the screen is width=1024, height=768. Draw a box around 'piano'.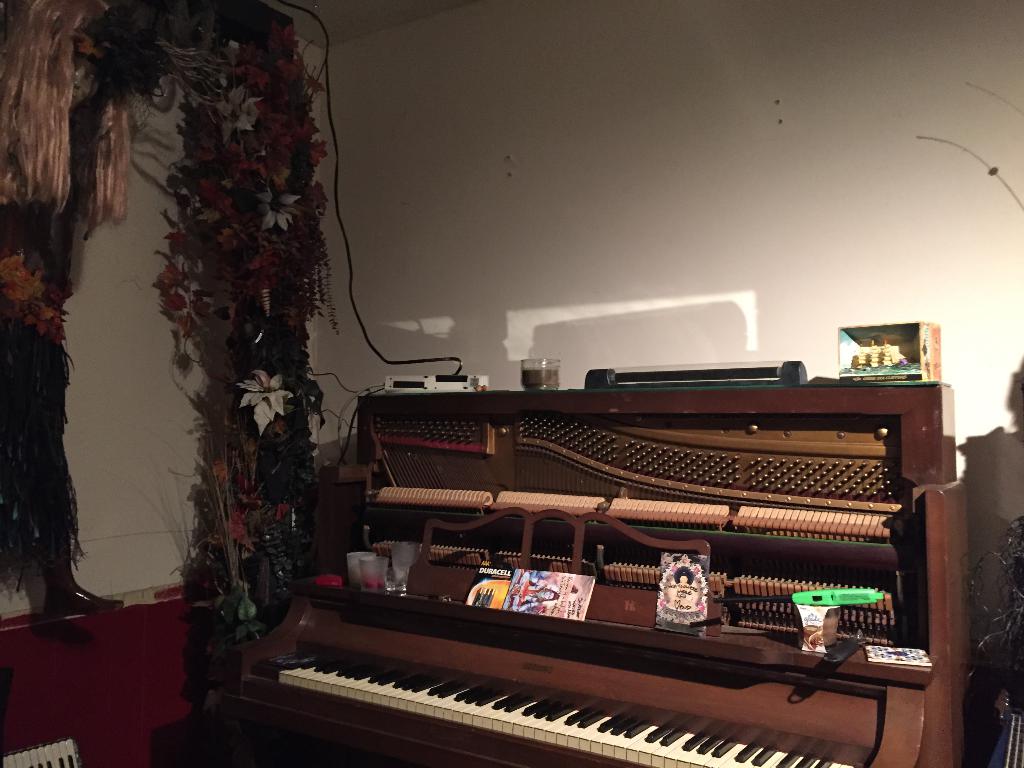
rect(124, 374, 1006, 767).
